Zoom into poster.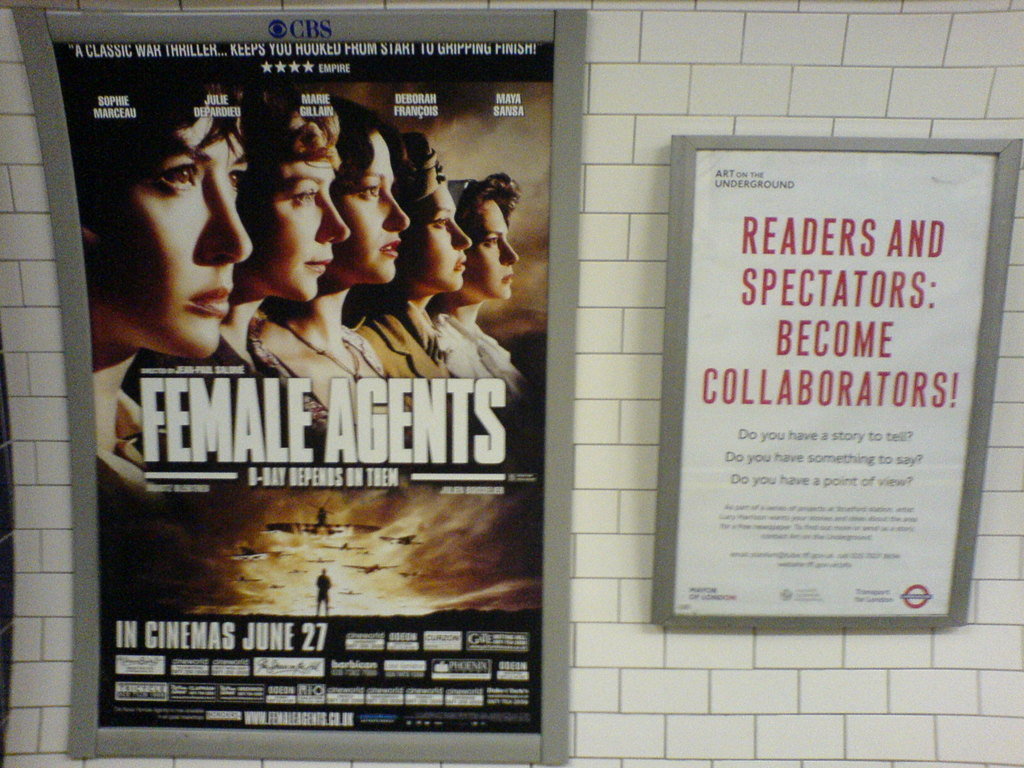
Zoom target: 678:150:1000:616.
